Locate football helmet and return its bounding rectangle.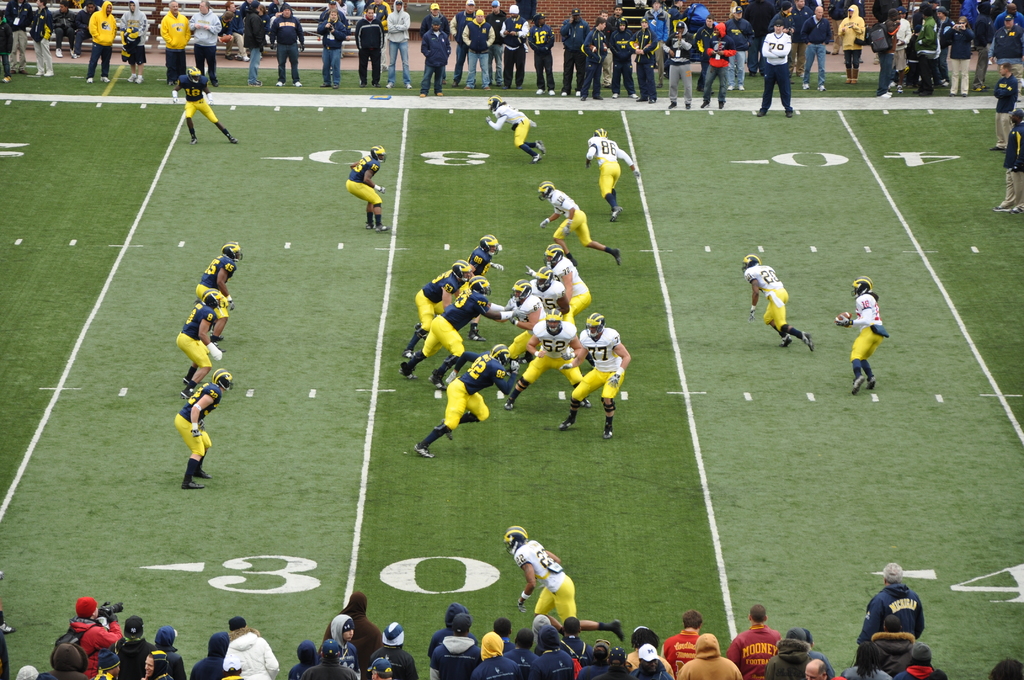
<box>488,343,511,360</box>.
